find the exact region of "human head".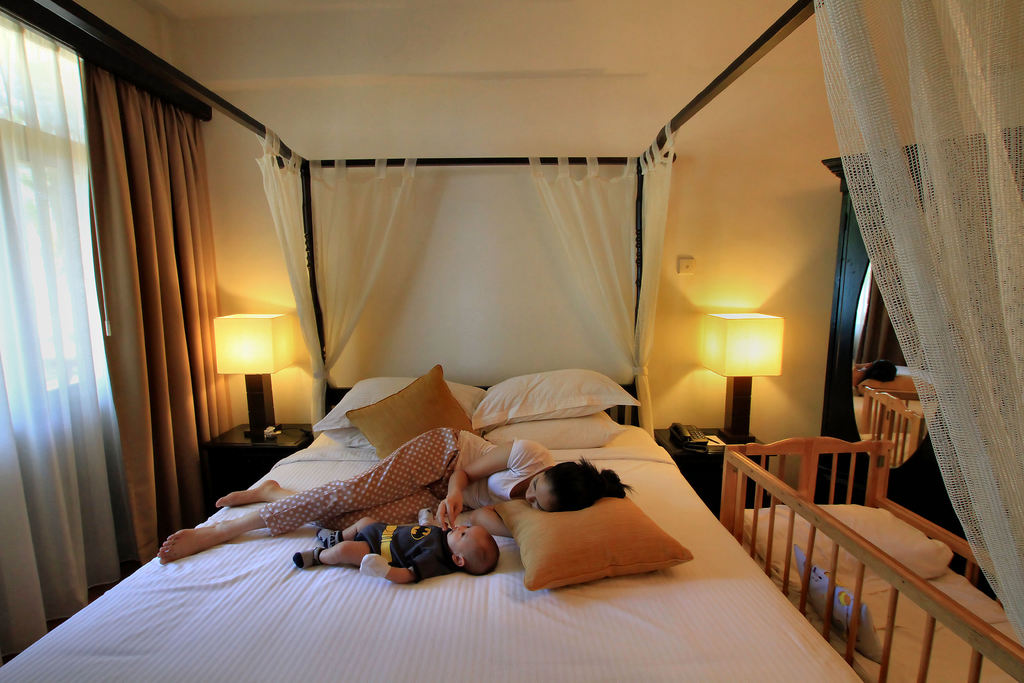
Exact region: bbox(444, 527, 502, 575).
